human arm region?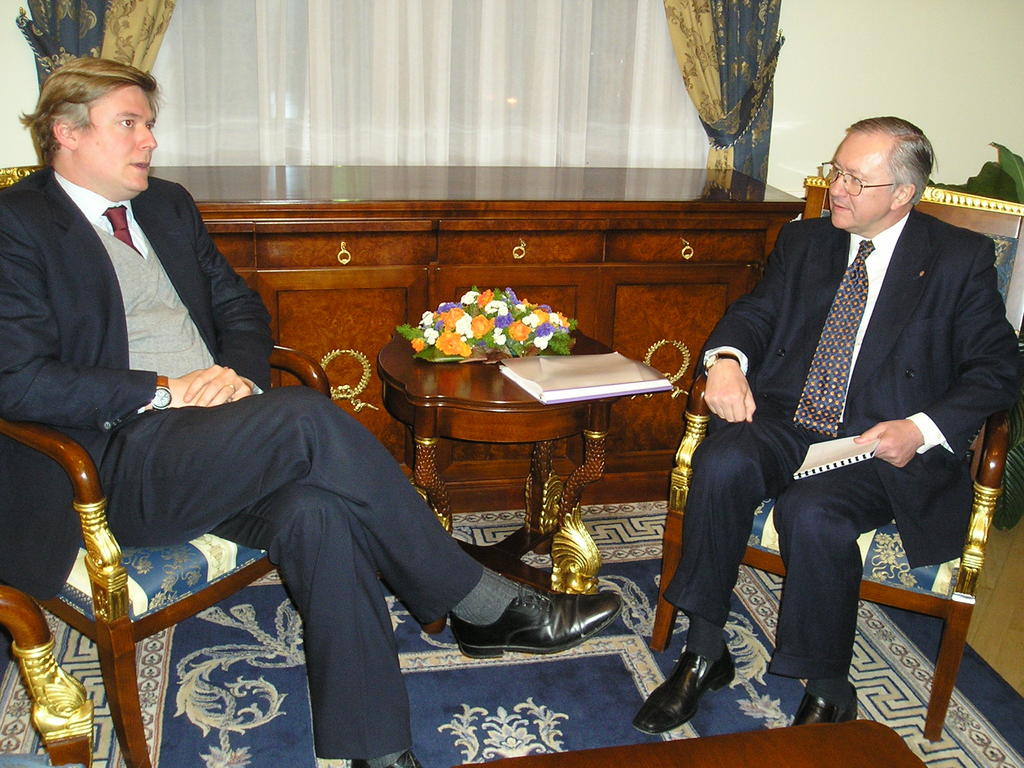
0, 193, 231, 426
